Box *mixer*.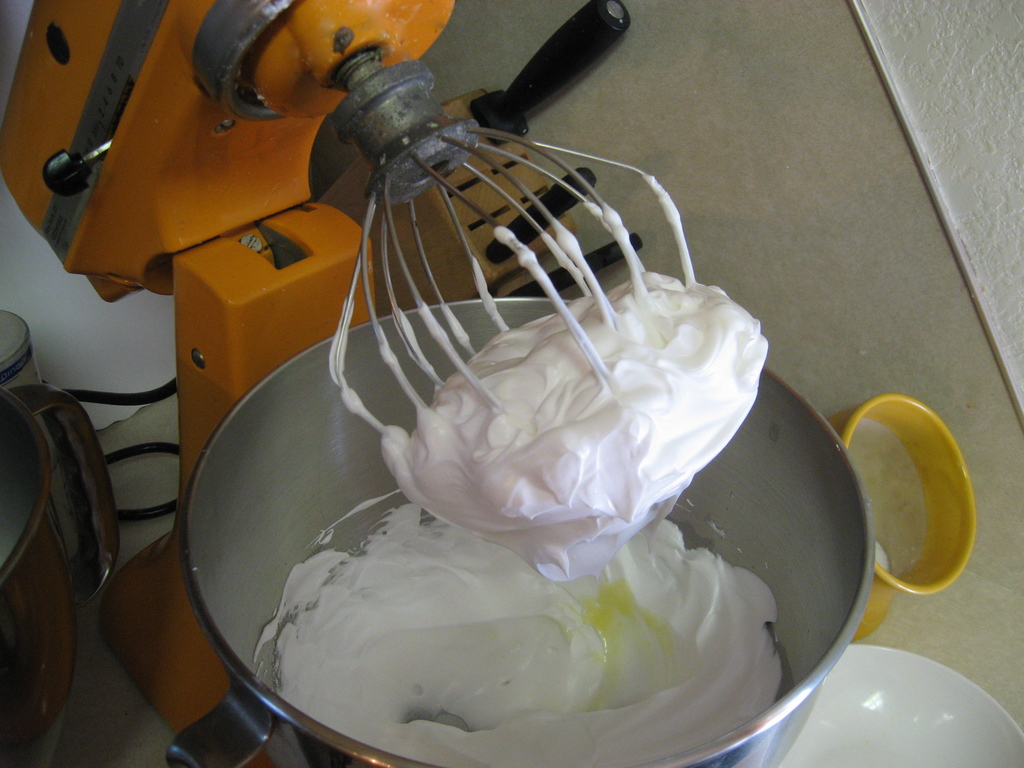
[0, 0, 876, 767].
